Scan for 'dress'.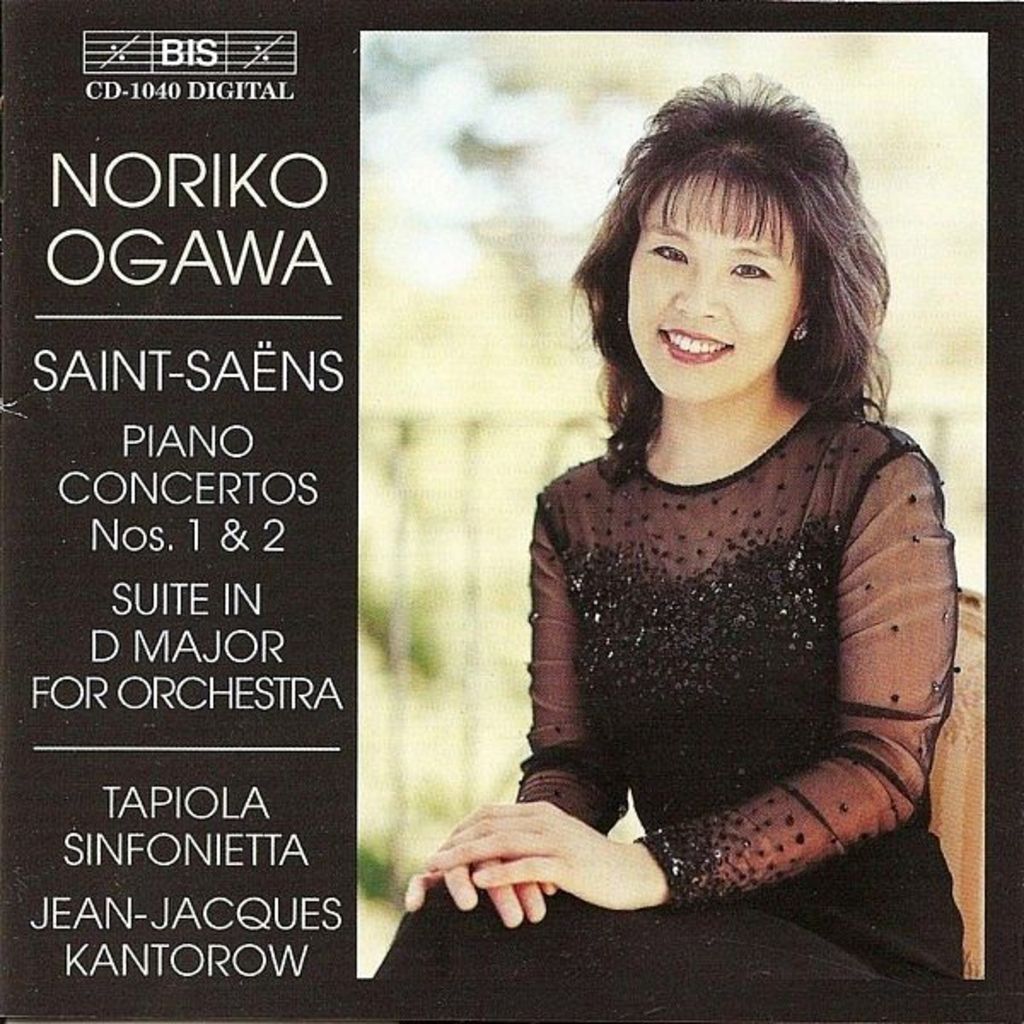
Scan result: (x1=367, y1=396, x2=963, y2=997).
